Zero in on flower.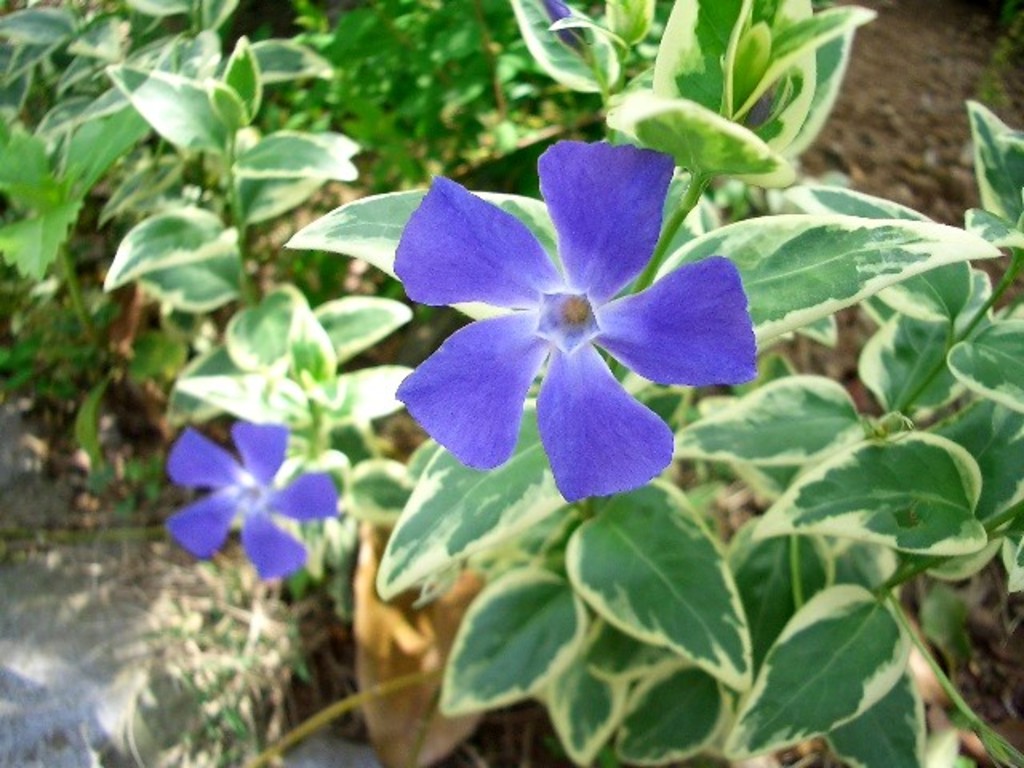
Zeroed in: detection(392, 138, 757, 507).
